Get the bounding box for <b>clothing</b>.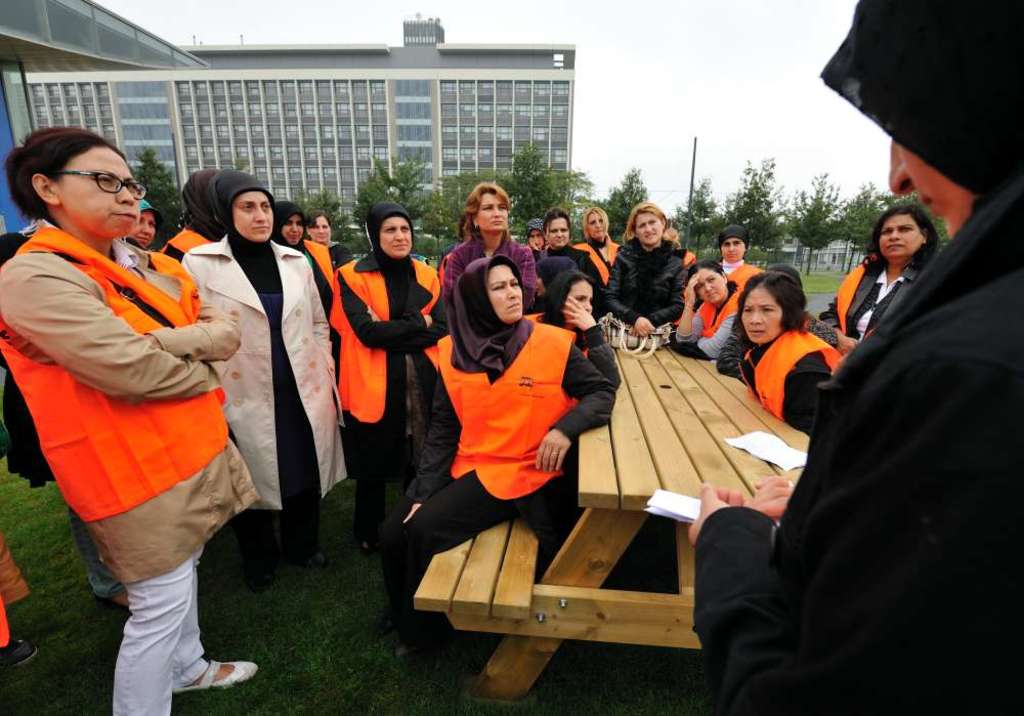
[602,245,682,330].
